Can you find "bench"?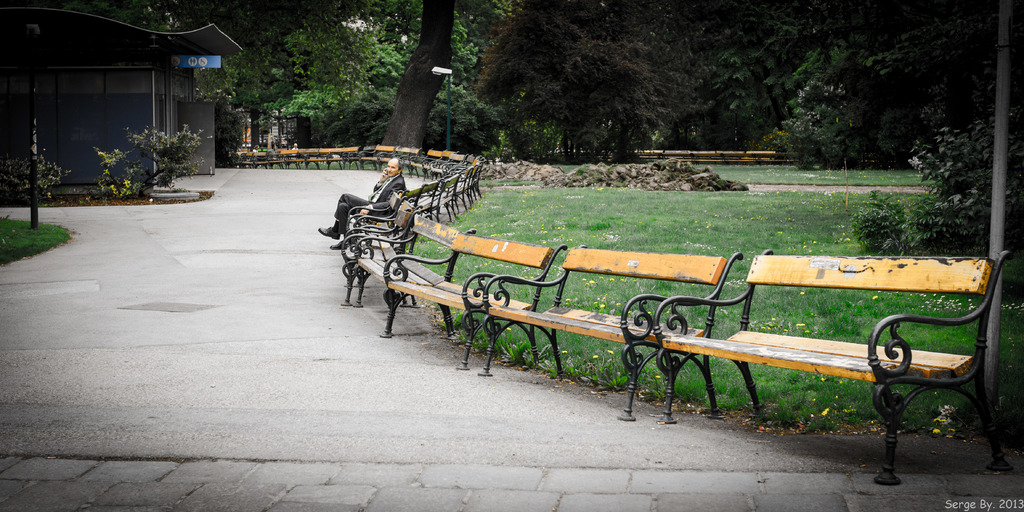
Yes, bounding box: bbox(481, 250, 745, 420).
